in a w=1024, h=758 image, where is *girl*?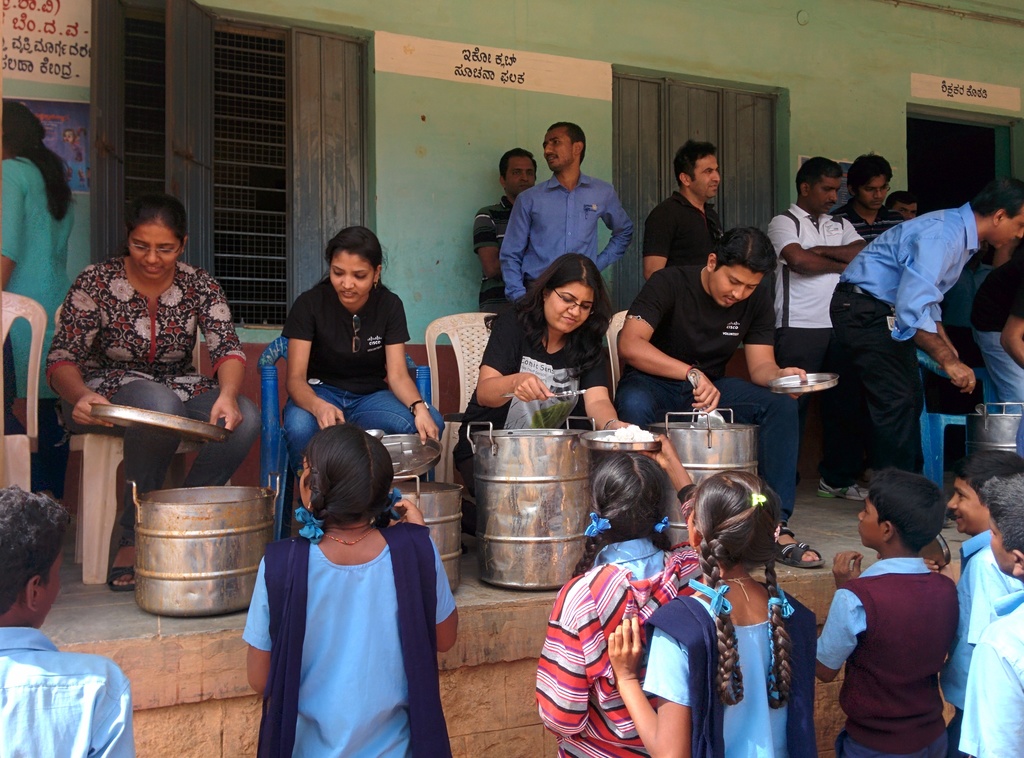
(607,471,819,757).
